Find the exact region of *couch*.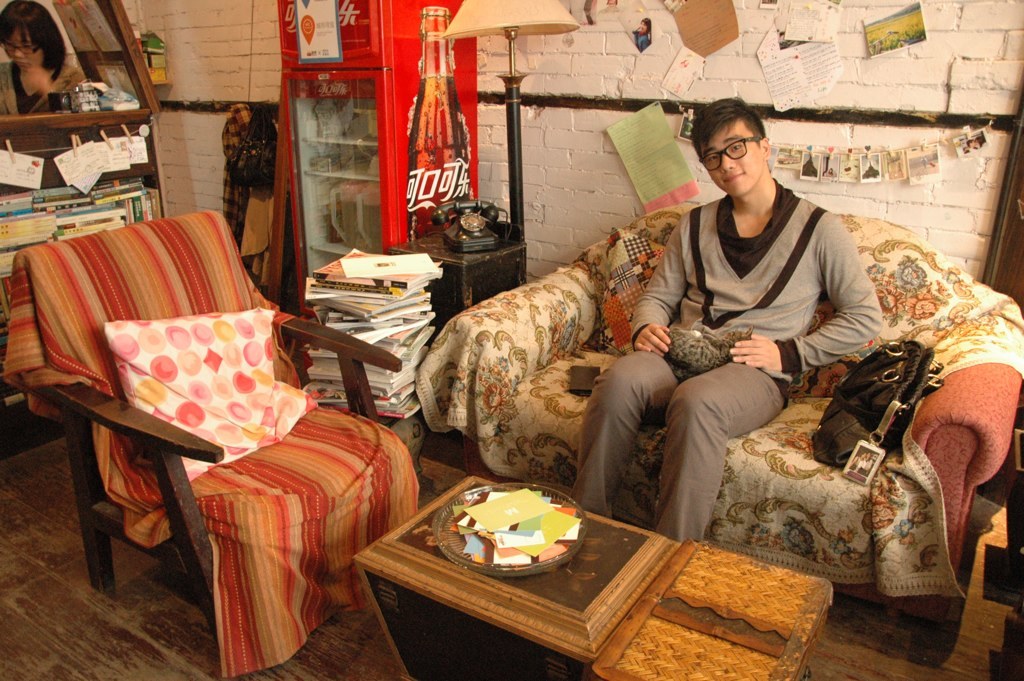
Exact region: {"x1": 414, "y1": 184, "x2": 987, "y2": 588}.
